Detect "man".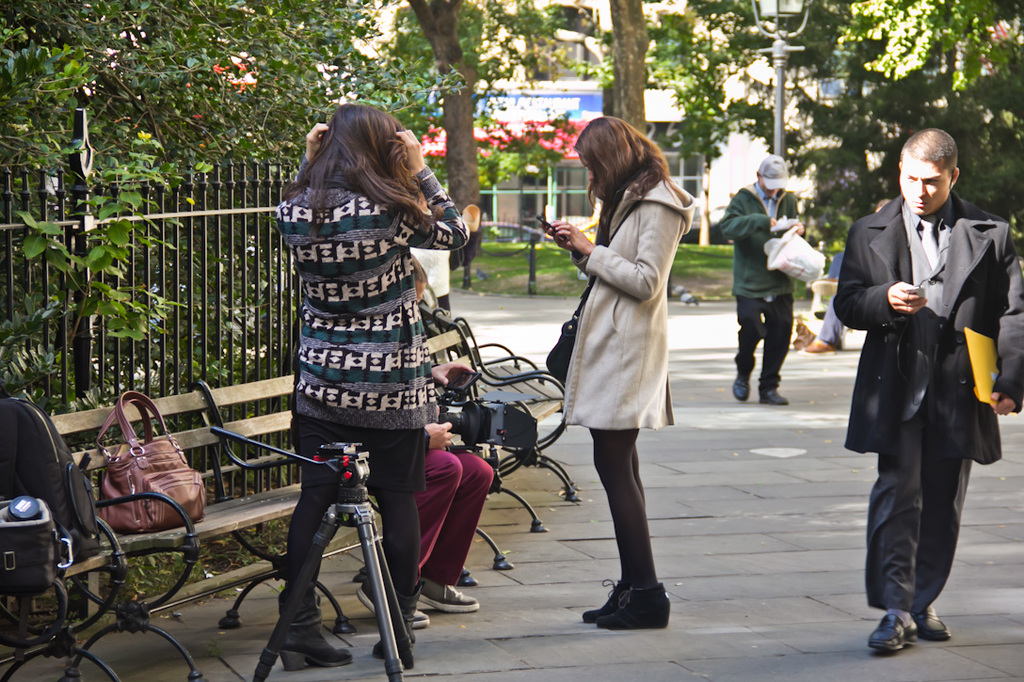
Detected at 836 119 1003 652.
